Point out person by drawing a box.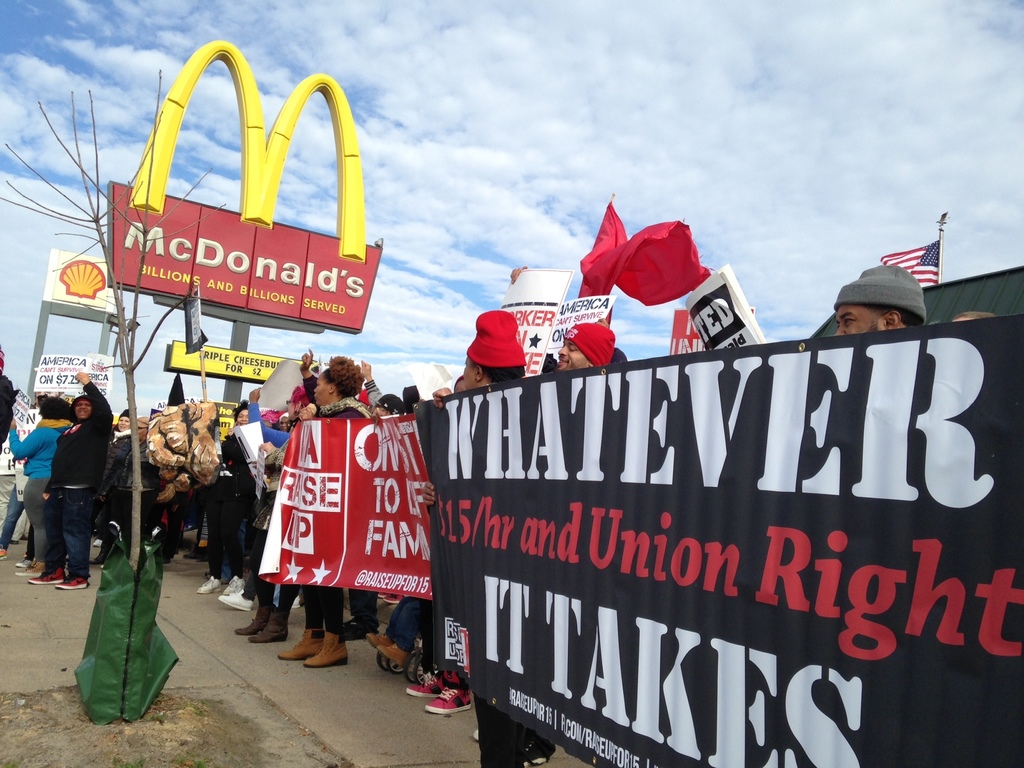
(103, 417, 158, 560).
